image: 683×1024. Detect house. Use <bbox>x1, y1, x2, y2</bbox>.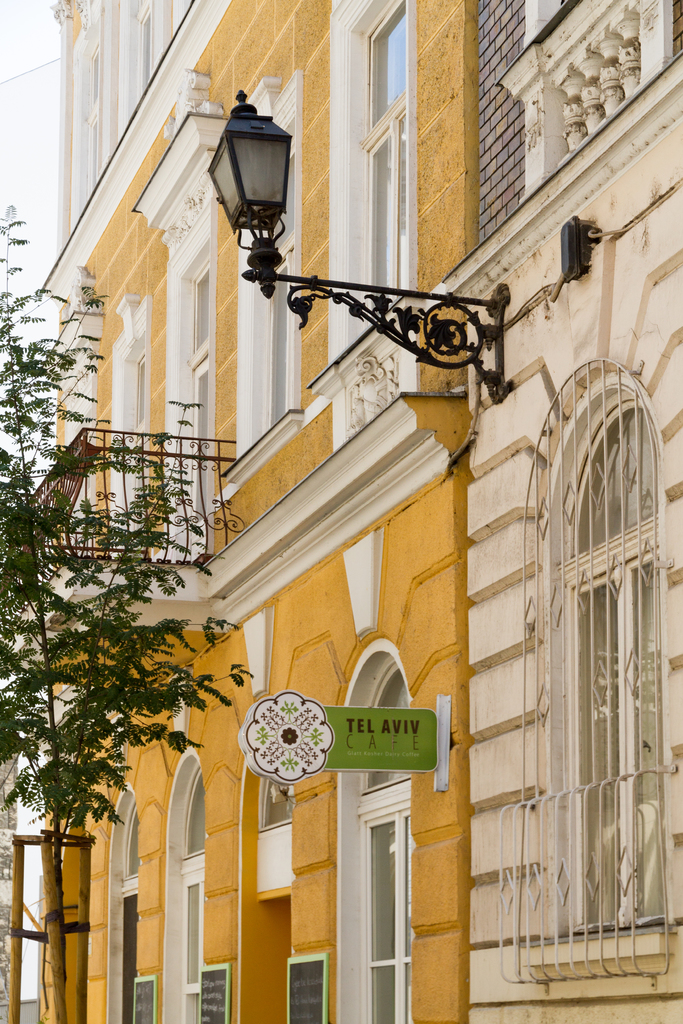
<bbox>418, 0, 682, 1023</bbox>.
